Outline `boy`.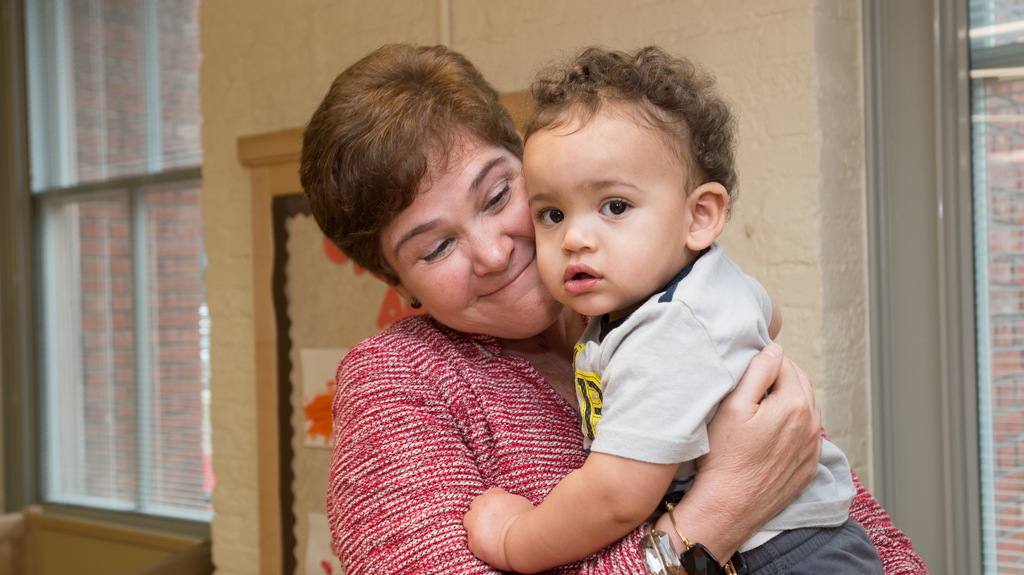
Outline: crop(459, 48, 882, 572).
